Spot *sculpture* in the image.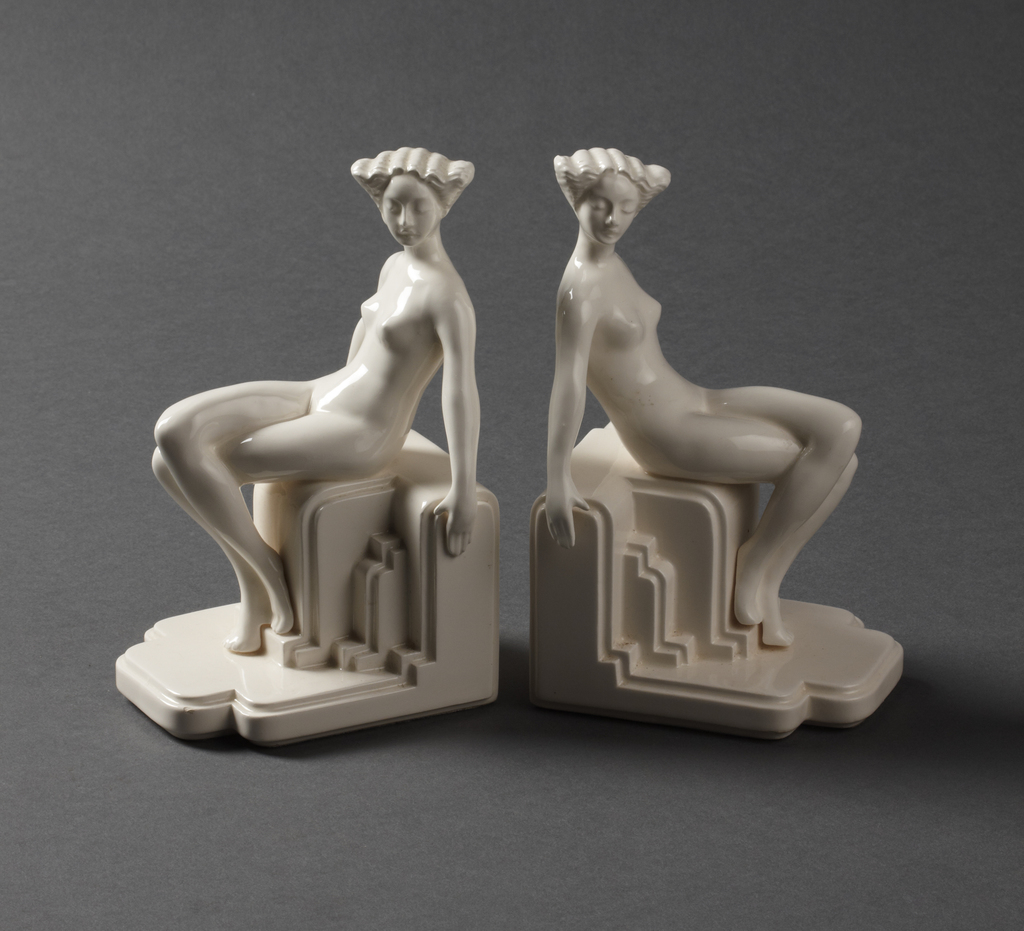
*sculpture* found at l=99, t=148, r=509, b=756.
